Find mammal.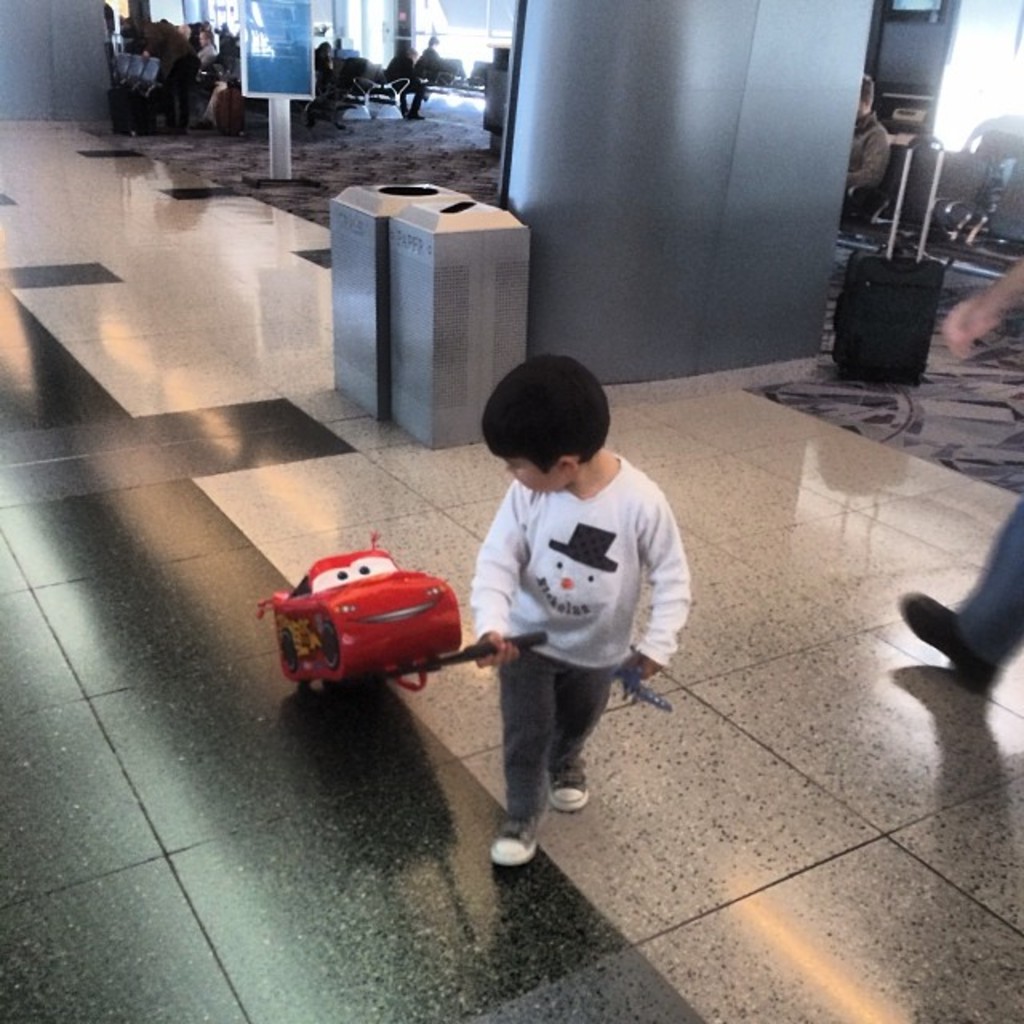
(382,37,432,125).
